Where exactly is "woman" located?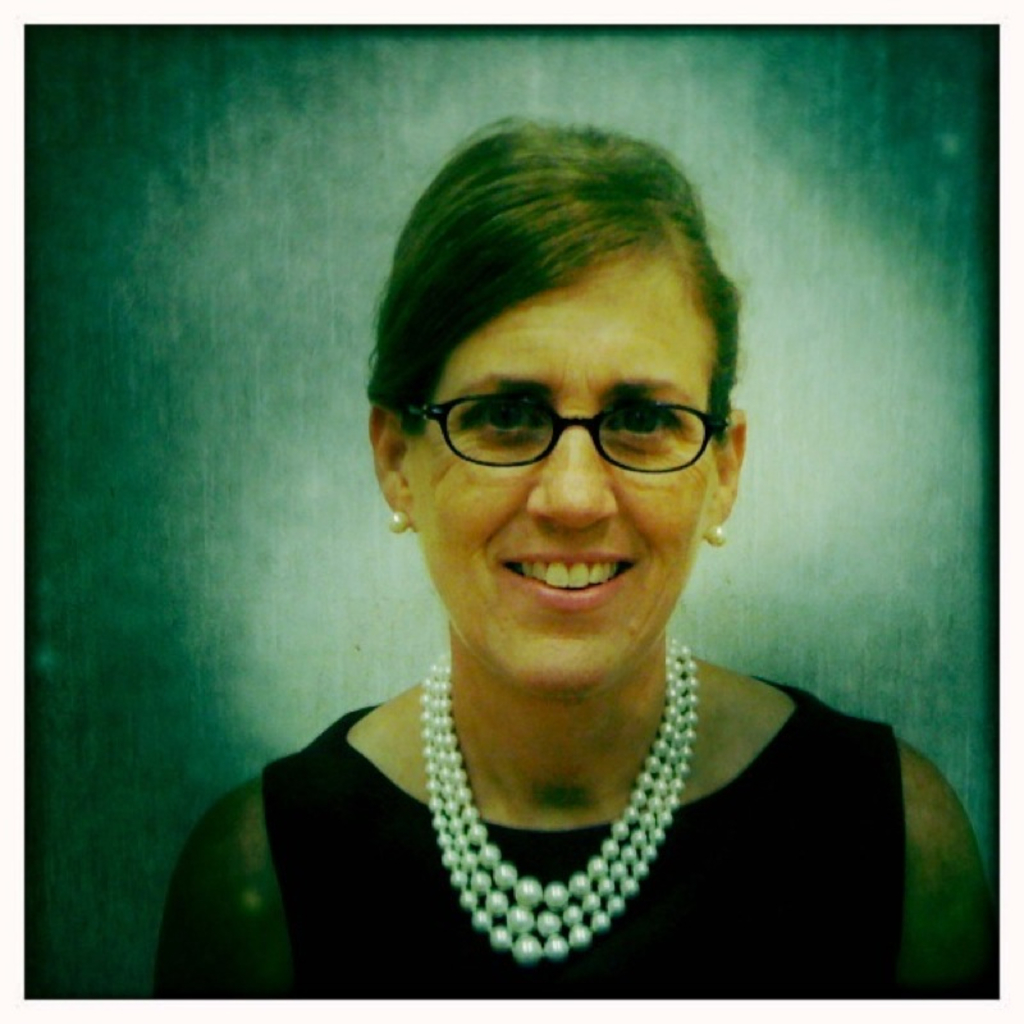
Its bounding box is [left=151, top=109, right=972, bottom=1002].
